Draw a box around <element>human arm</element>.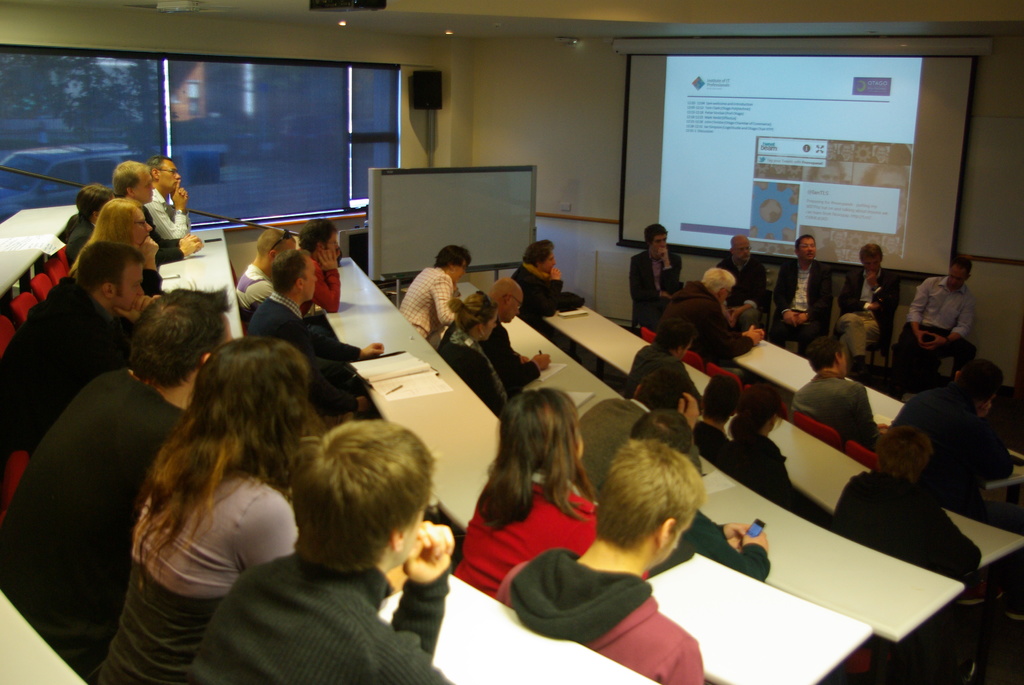
locate(863, 269, 907, 316).
